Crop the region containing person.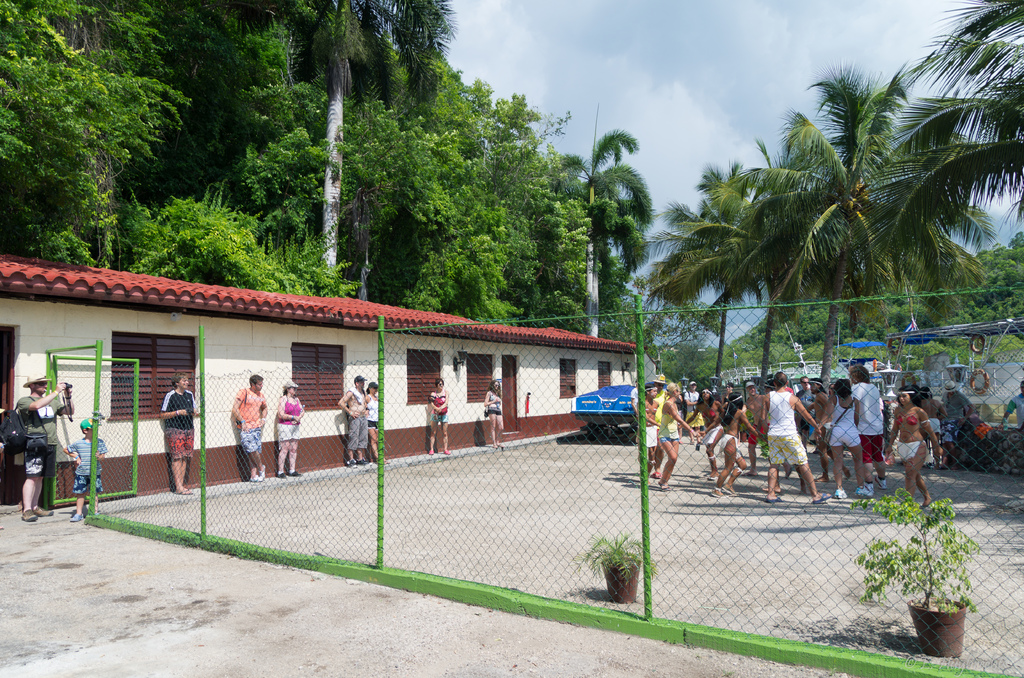
Crop region: [x1=884, y1=387, x2=948, y2=506].
